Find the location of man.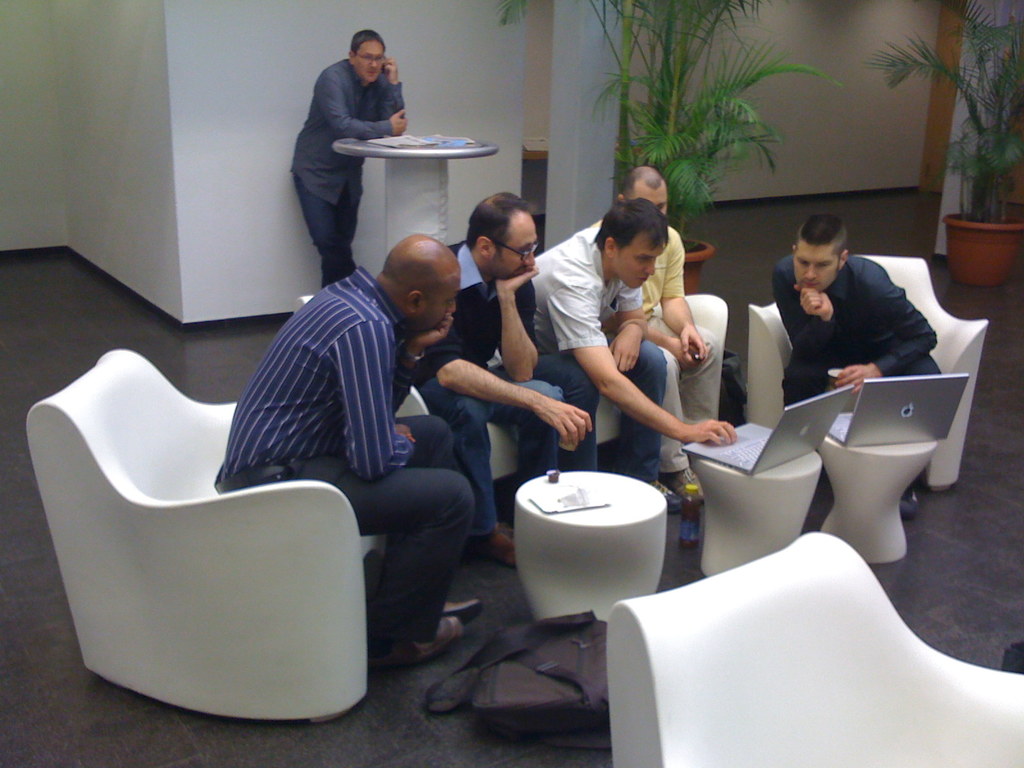
Location: detection(412, 198, 588, 569).
